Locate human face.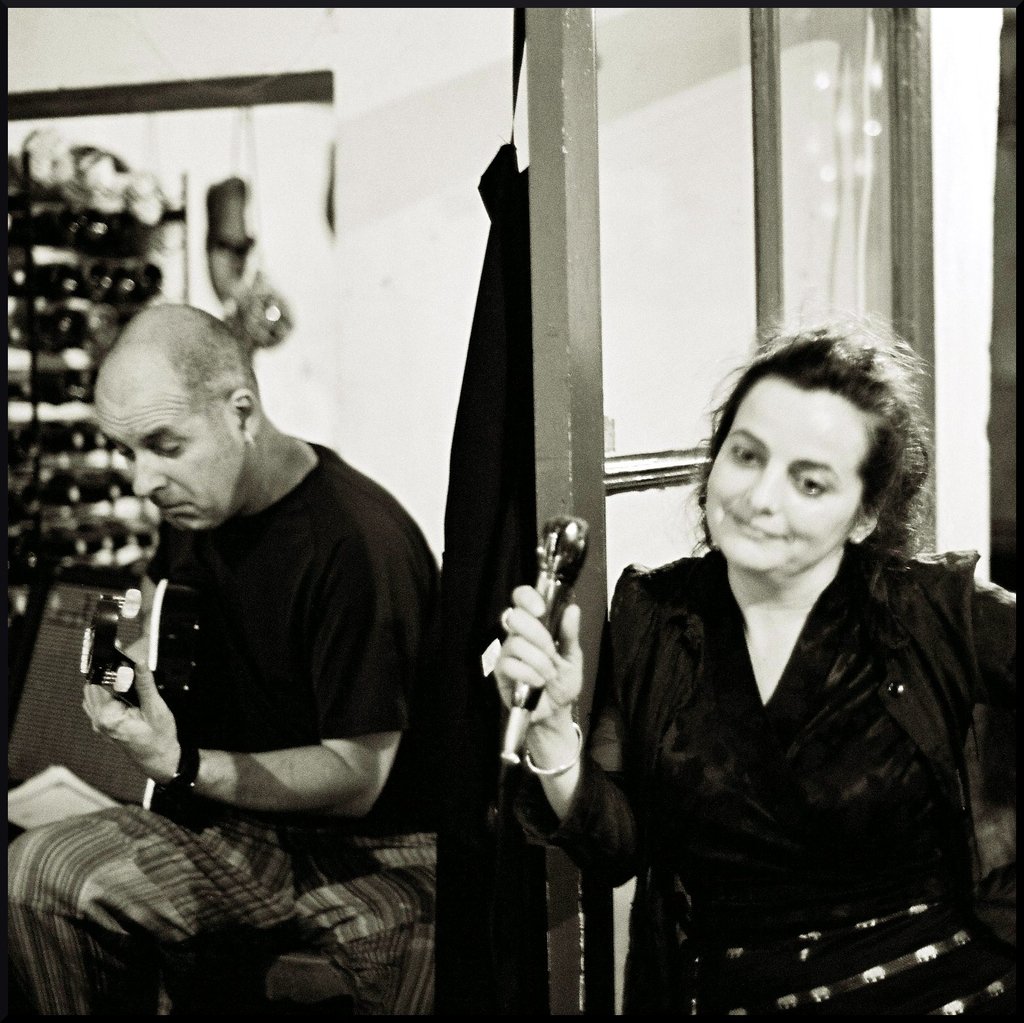
Bounding box: x1=90 y1=401 x2=239 y2=533.
